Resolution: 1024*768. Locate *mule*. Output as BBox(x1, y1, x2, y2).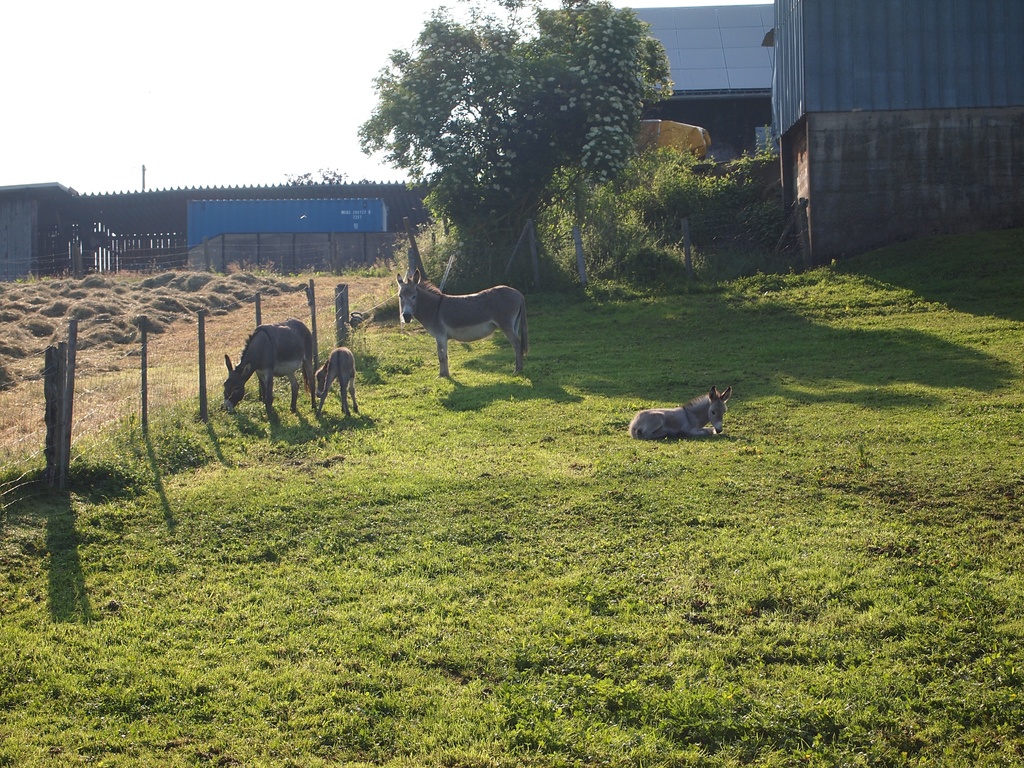
BBox(225, 317, 317, 413).
